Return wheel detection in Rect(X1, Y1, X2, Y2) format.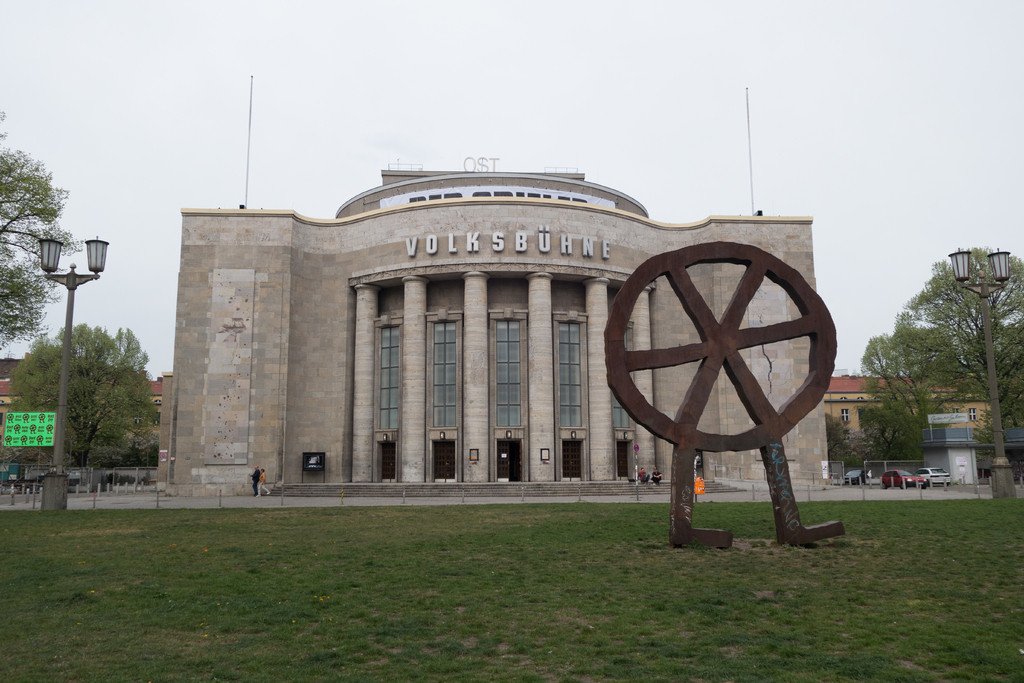
Rect(899, 480, 906, 489).
